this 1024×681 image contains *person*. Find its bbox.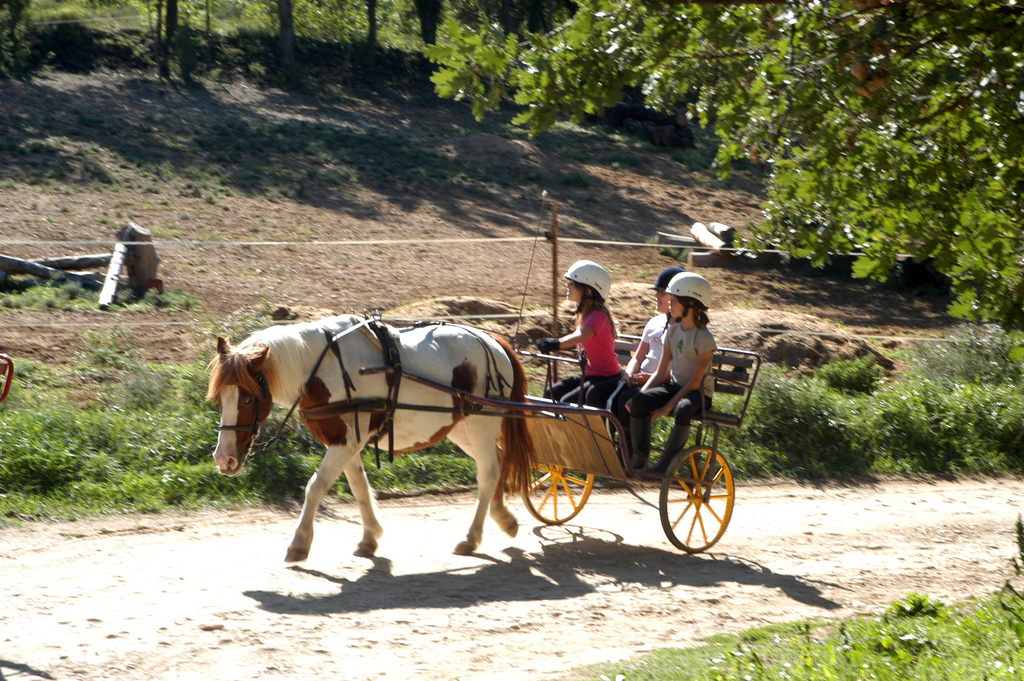
<box>607,263,686,470</box>.
